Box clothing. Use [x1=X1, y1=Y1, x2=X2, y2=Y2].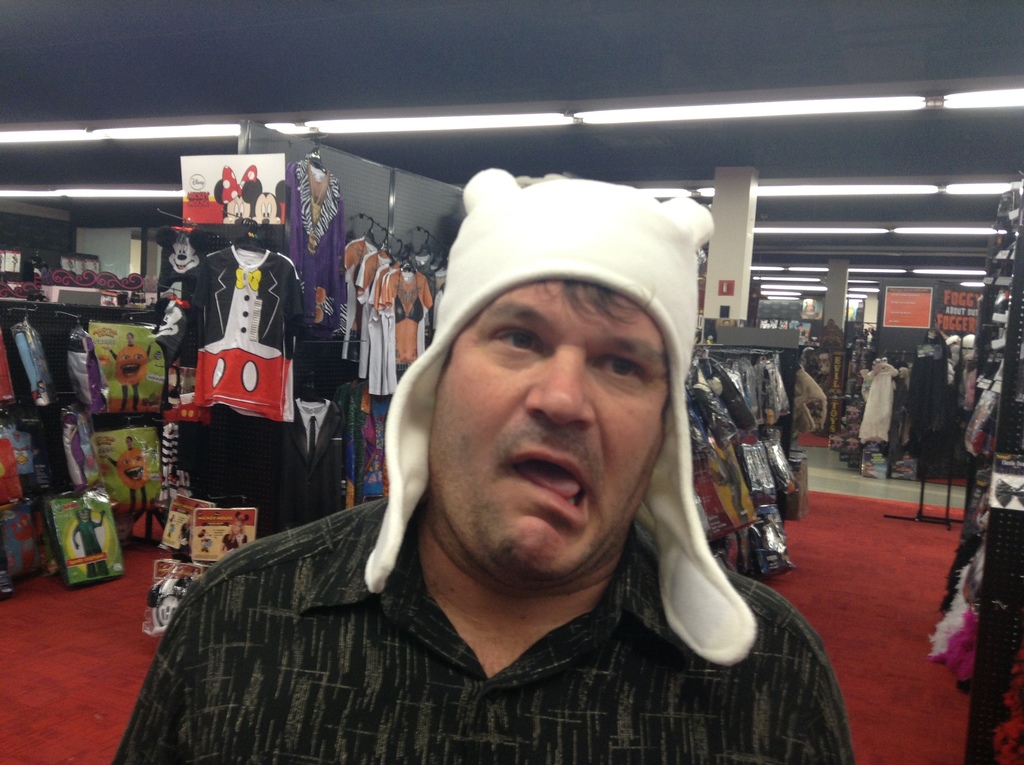
[x1=154, y1=279, x2=191, y2=502].
